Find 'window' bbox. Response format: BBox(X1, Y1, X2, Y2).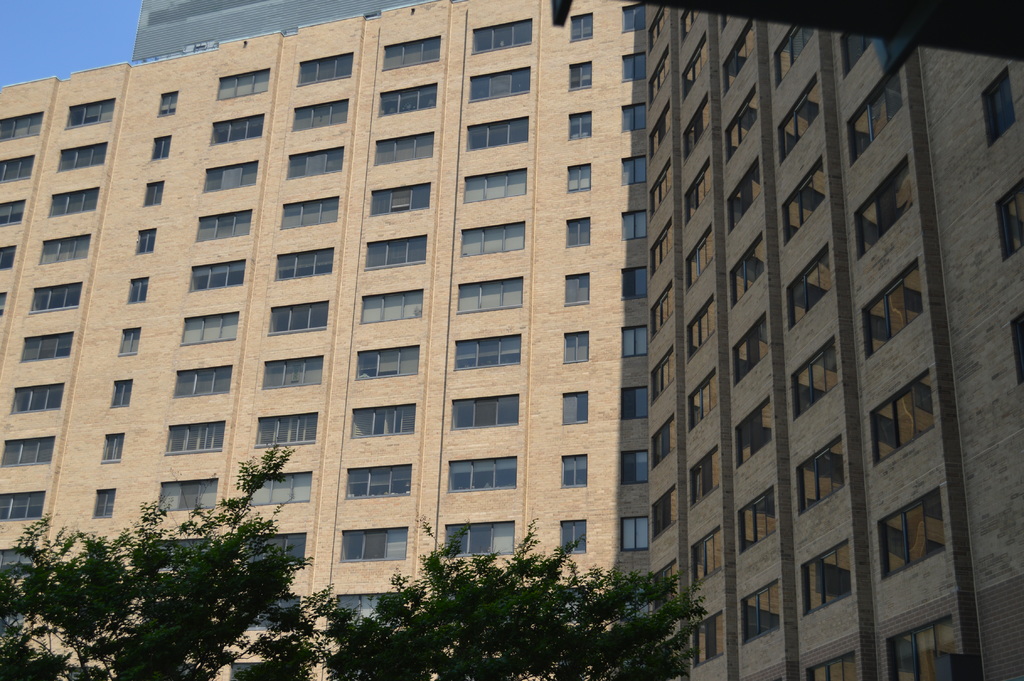
BBox(29, 277, 84, 316).
